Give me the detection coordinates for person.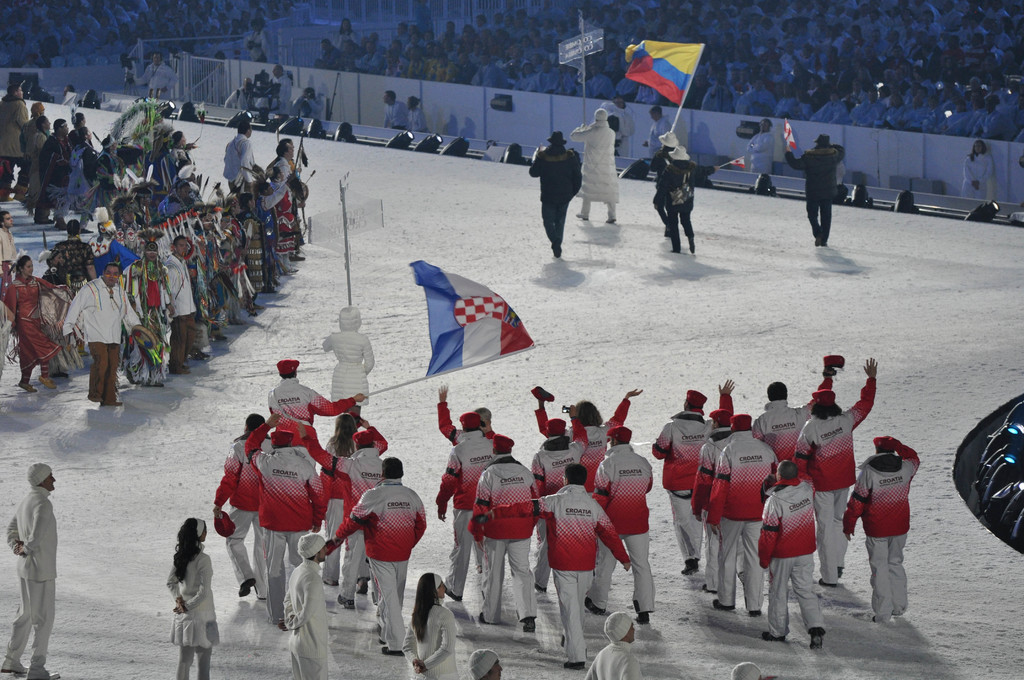
[x1=0, y1=210, x2=15, y2=265].
